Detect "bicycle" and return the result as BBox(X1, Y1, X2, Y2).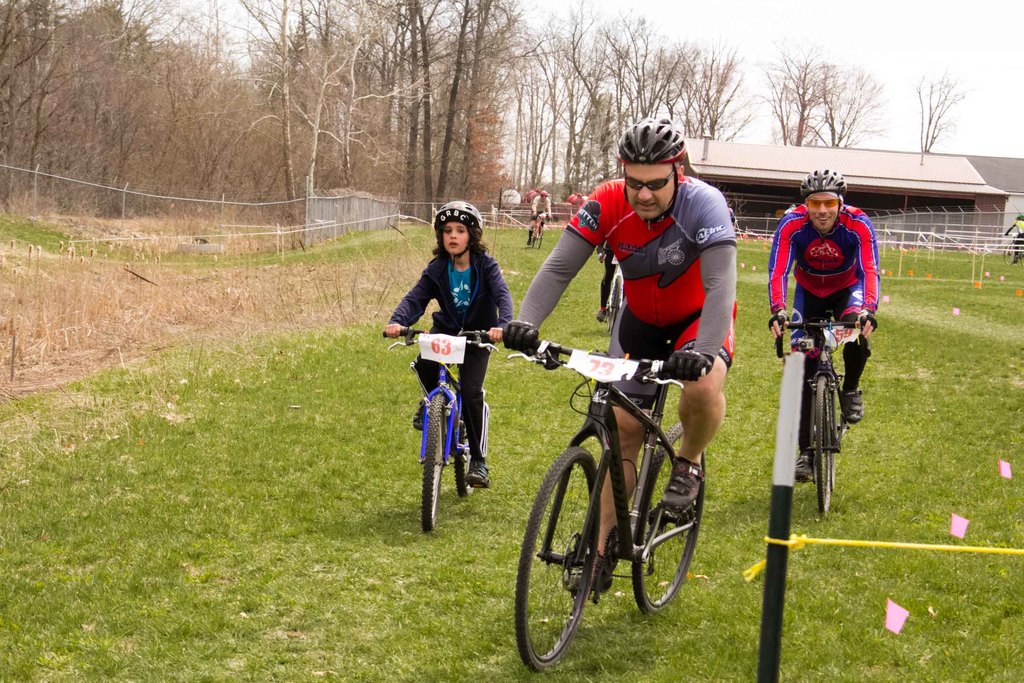
BBox(528, 213, 552, 250).
